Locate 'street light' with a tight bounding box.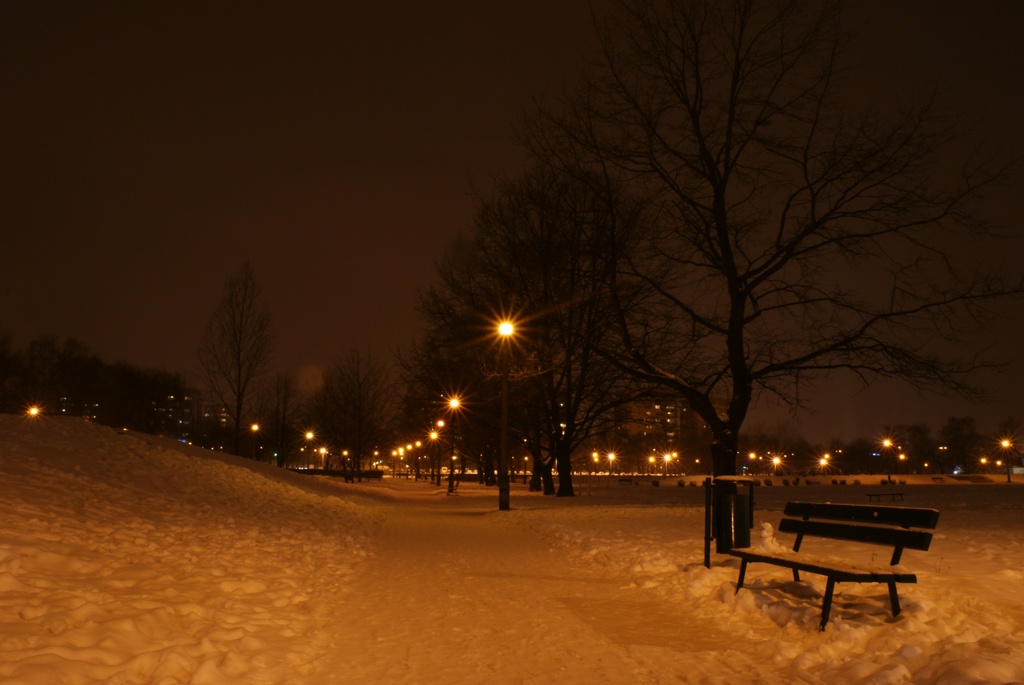
l=441, t=391, r=471, b=492.
